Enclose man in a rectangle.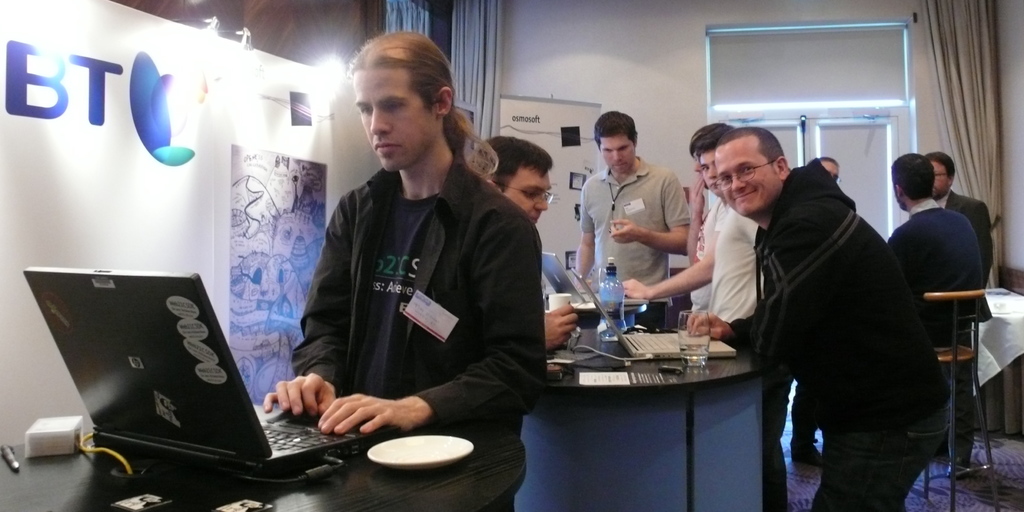
922 152 993 288.
